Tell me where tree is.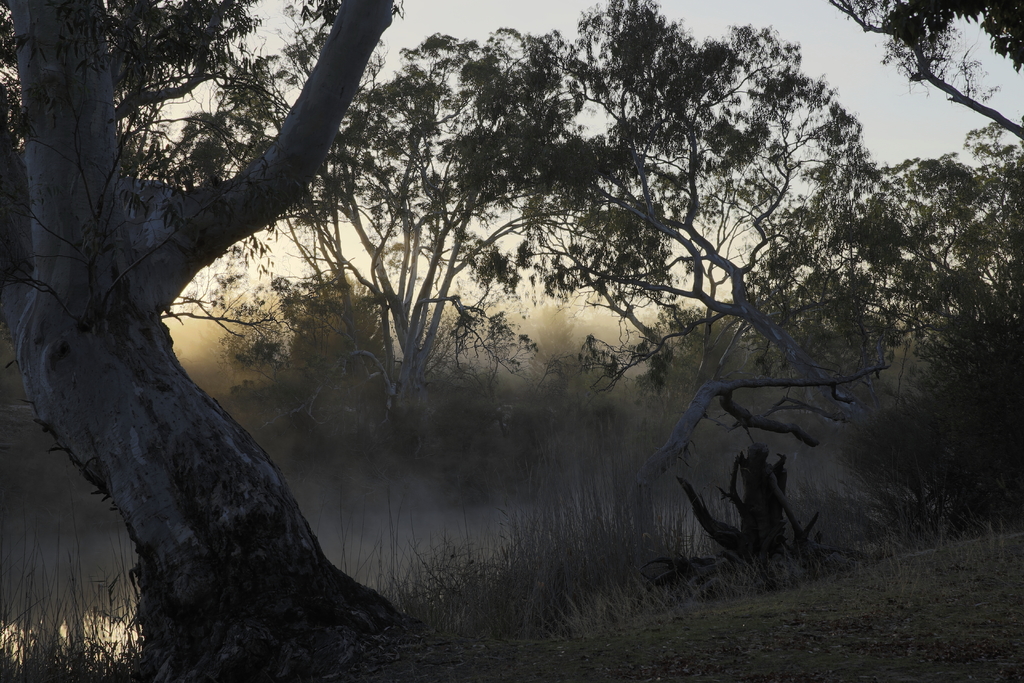
tree is at [529, 0, 844, 509].
